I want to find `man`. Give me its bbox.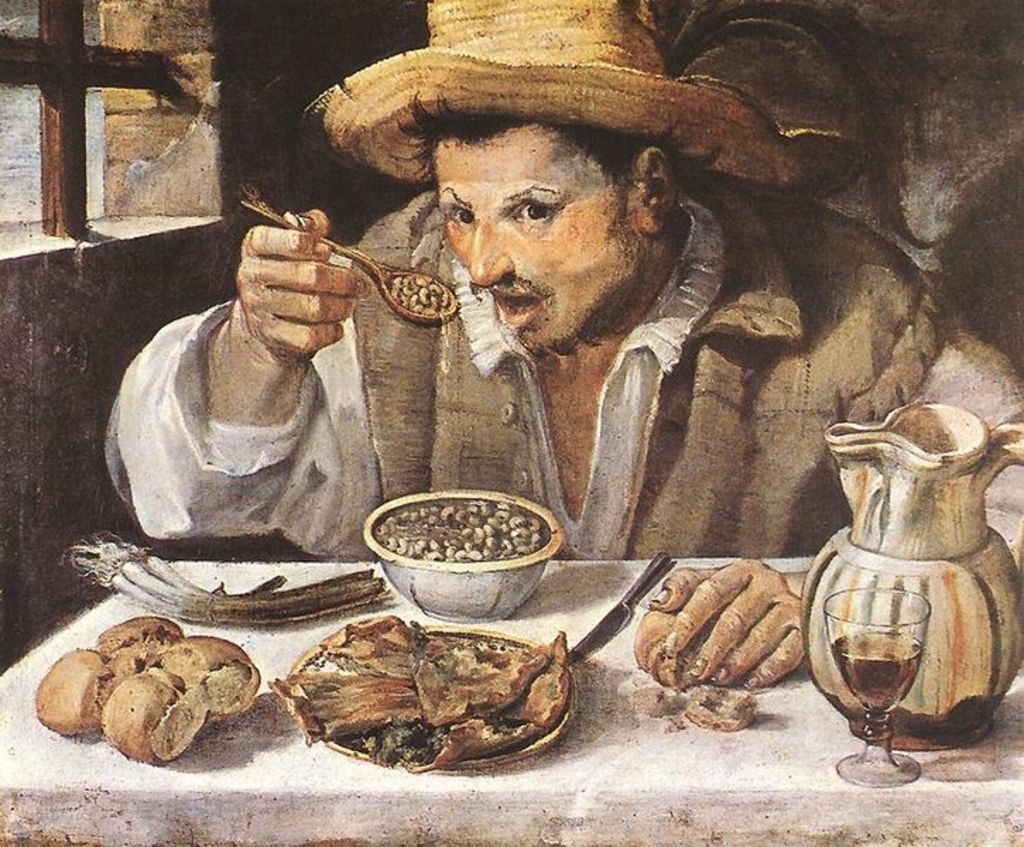
Rect(95, 0, 1023, 695).
